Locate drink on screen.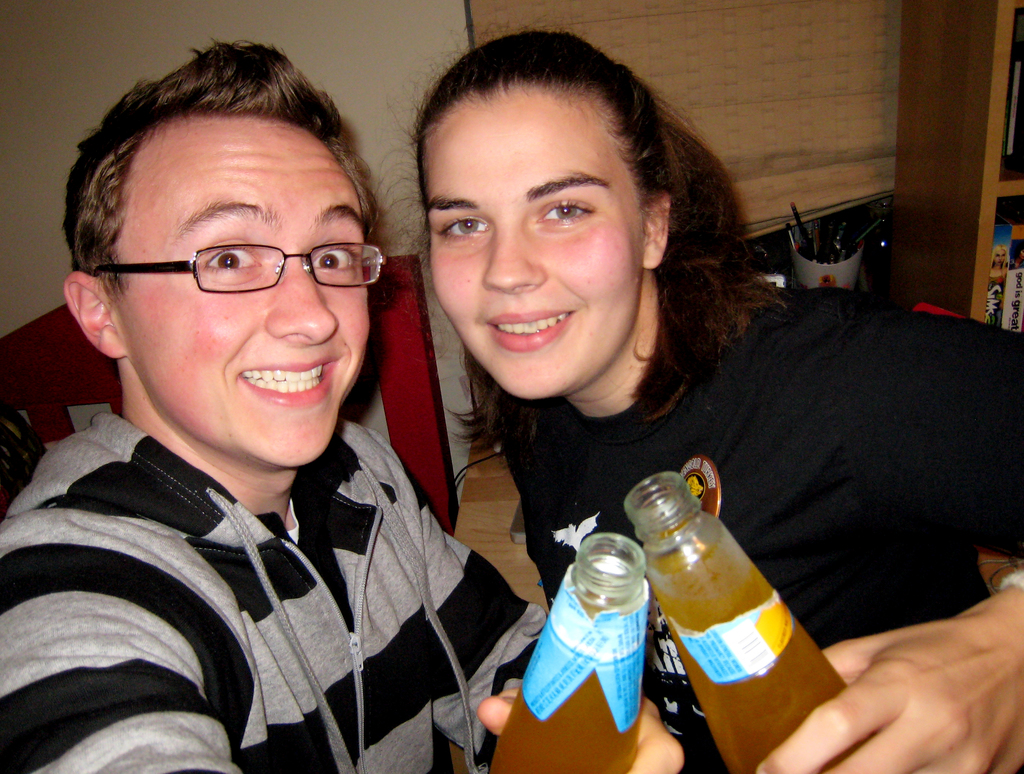
On screen at [488,531,650,773].
